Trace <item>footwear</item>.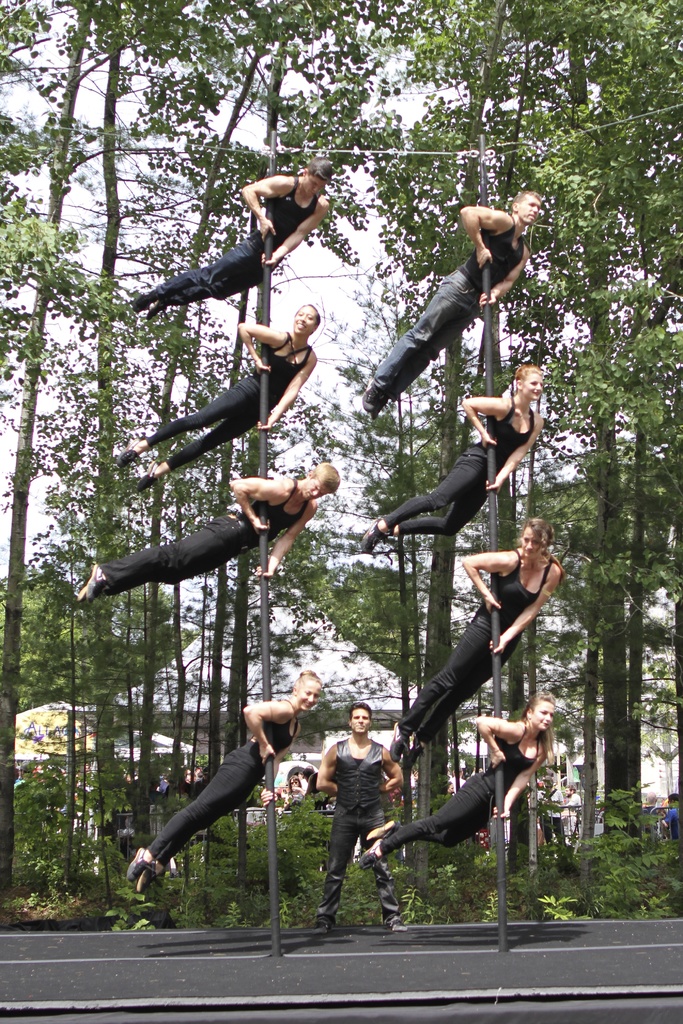
Traced to [x1=129, y1=287, x2=158, y2=316].
